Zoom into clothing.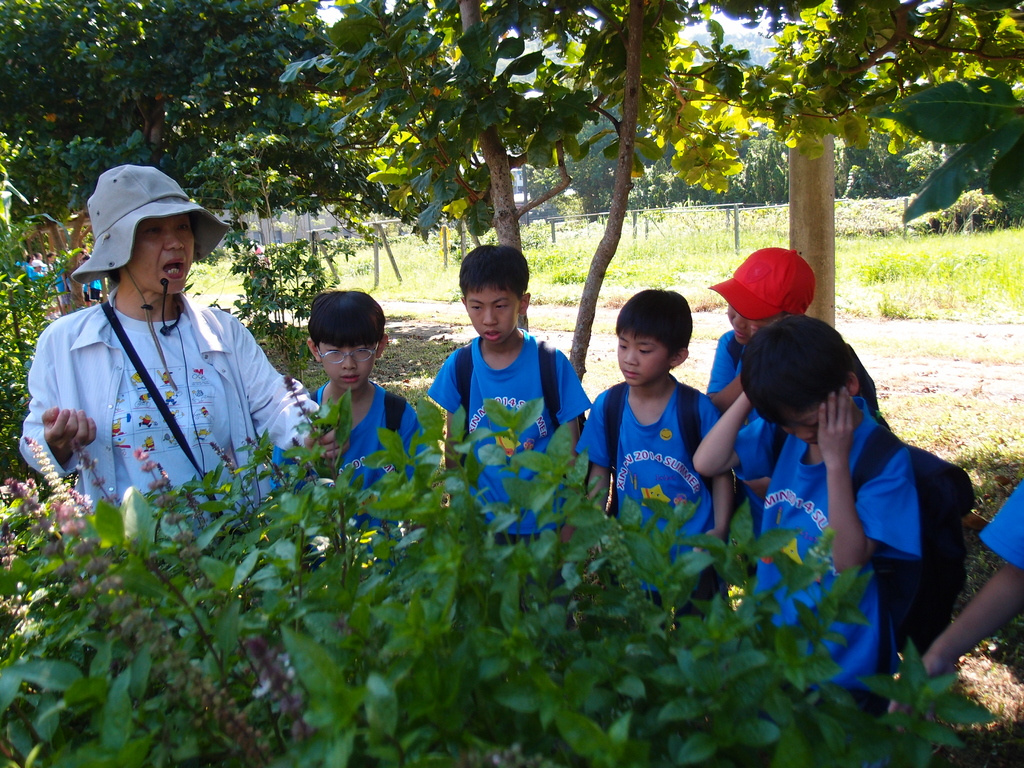
Zoom target: rect(425, 330, 595, 544).
